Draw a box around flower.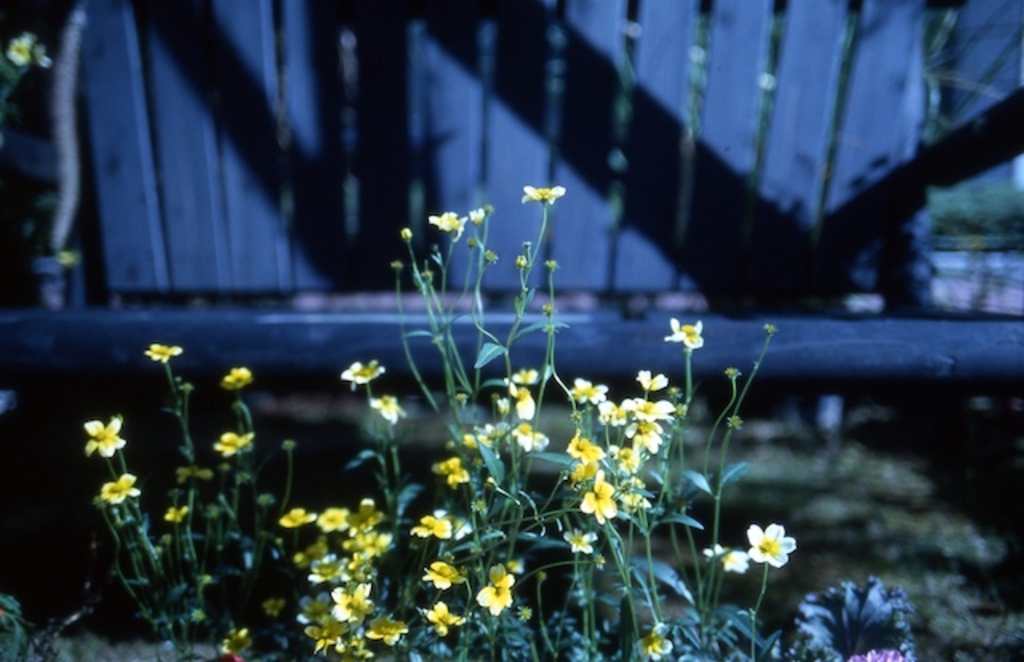
616 477 654 520.
